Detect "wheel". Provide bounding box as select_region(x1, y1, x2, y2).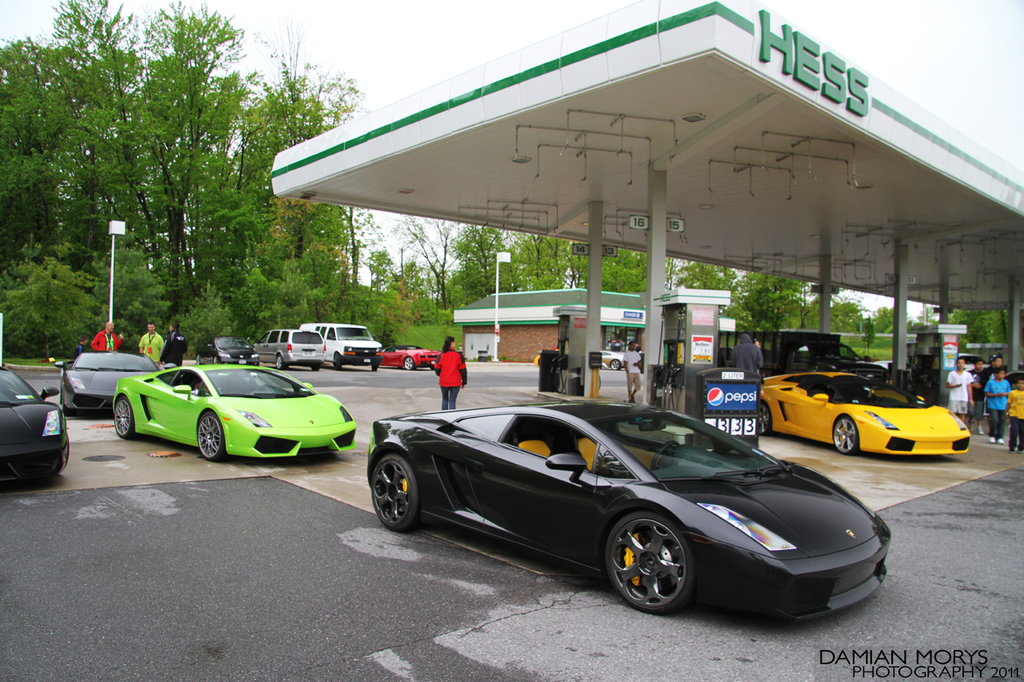
select_region(832, 417, 861, 452).
